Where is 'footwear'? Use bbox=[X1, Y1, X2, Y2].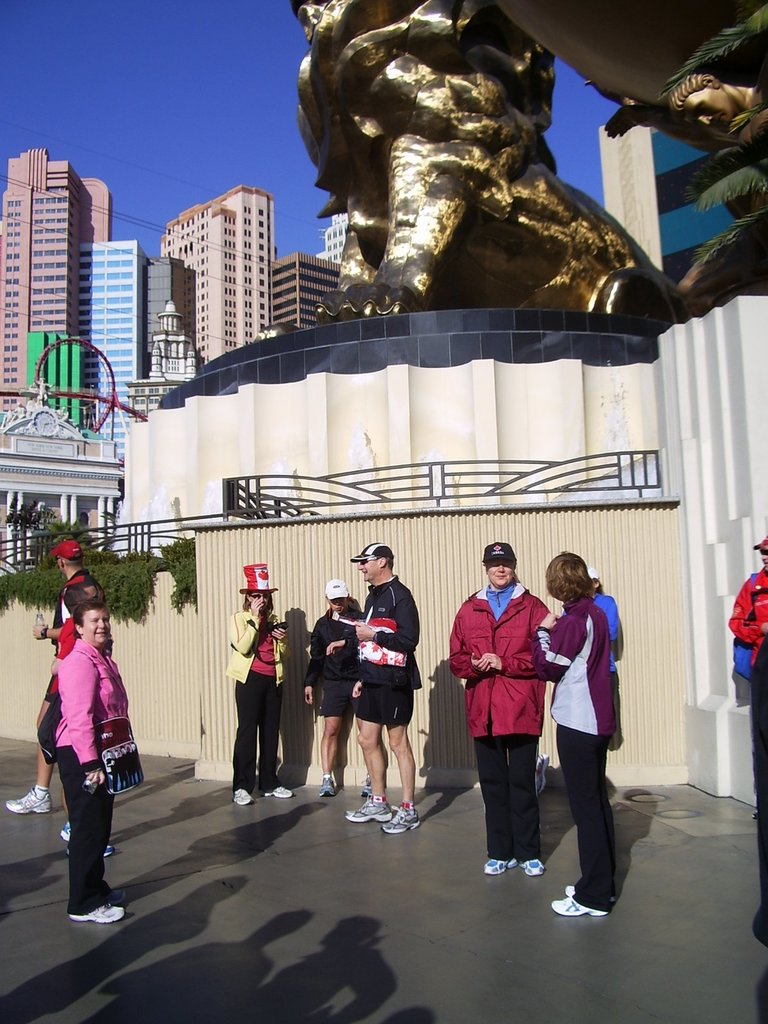
bbox=[2, 786, 53, 815].
